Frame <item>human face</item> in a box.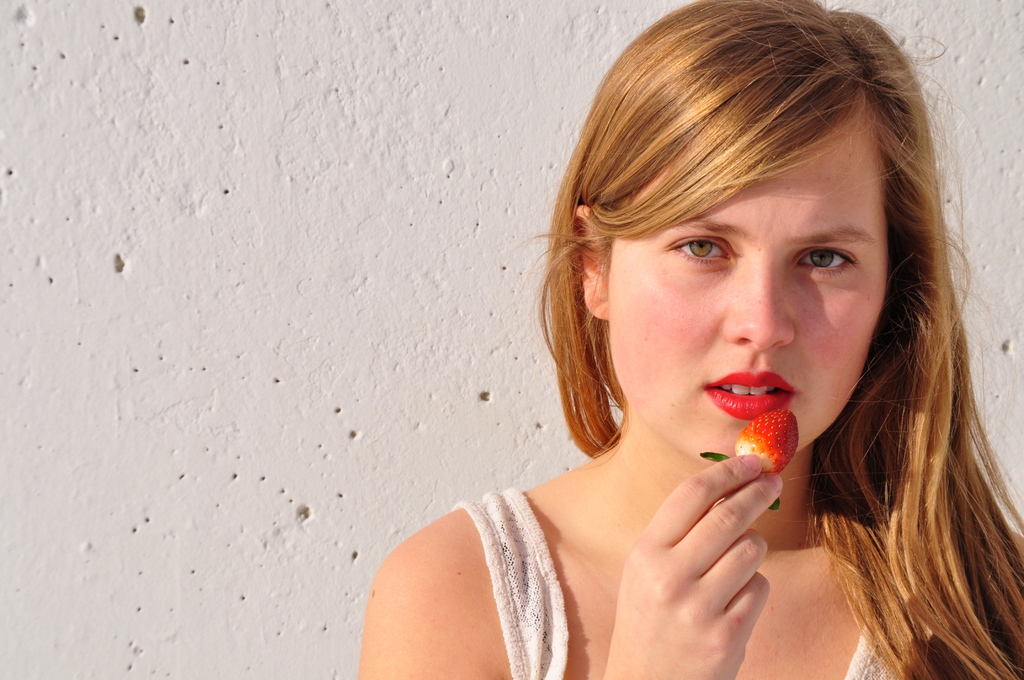
locate(603, 126, 899, 480).
